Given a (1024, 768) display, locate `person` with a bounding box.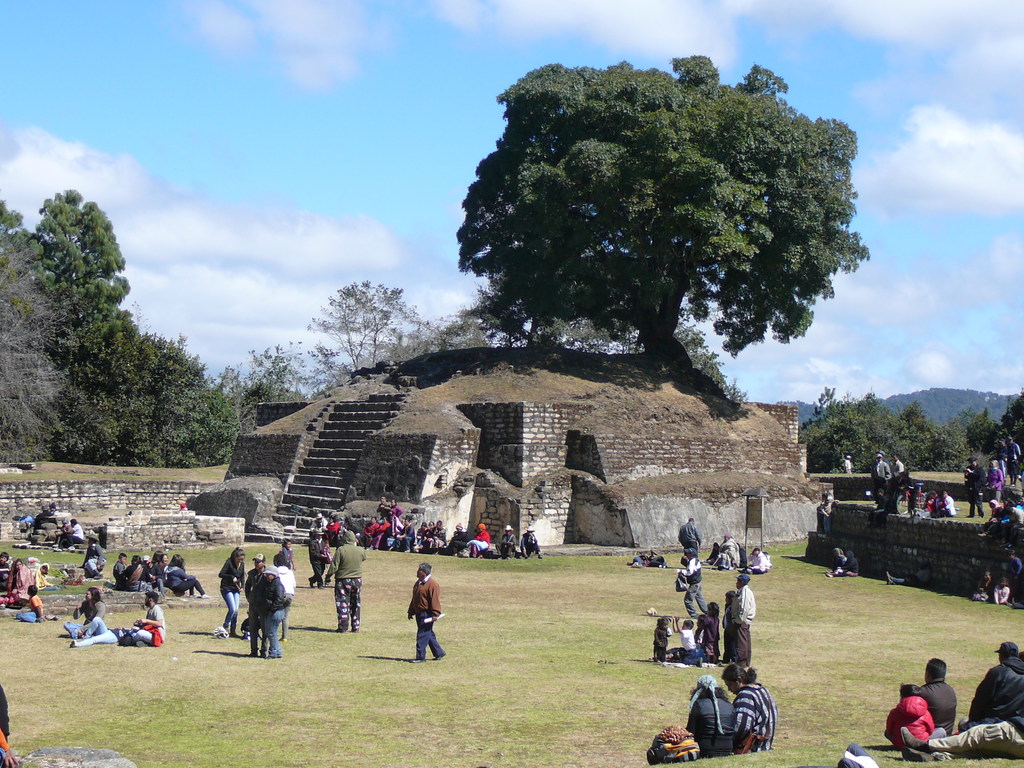
Located: 325 528 367 633.
